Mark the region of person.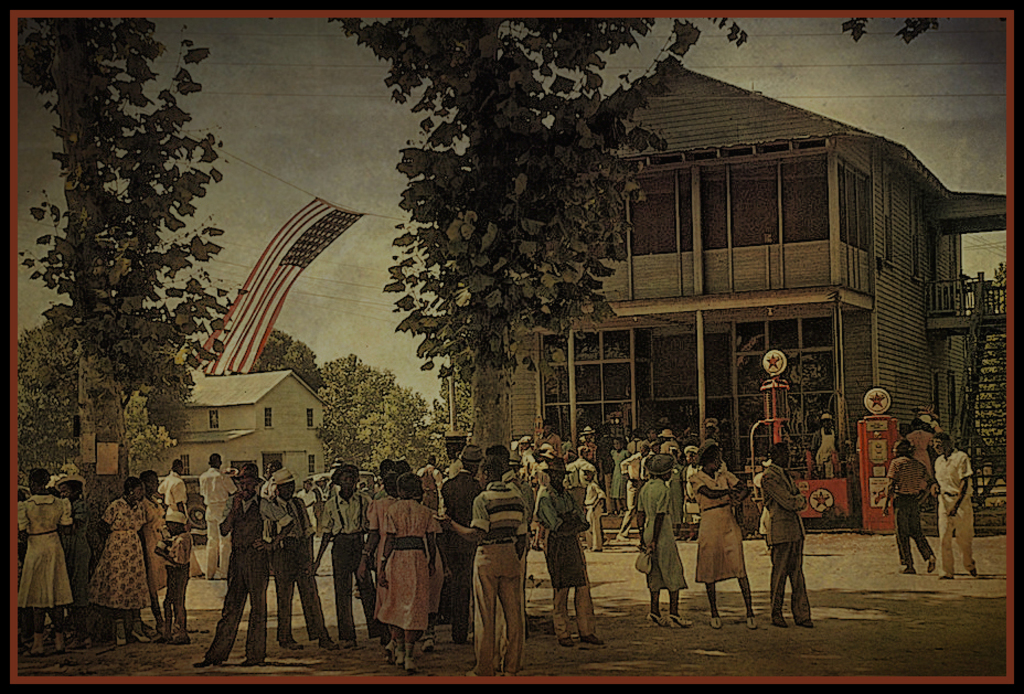
Region: (754,440,818,630).
